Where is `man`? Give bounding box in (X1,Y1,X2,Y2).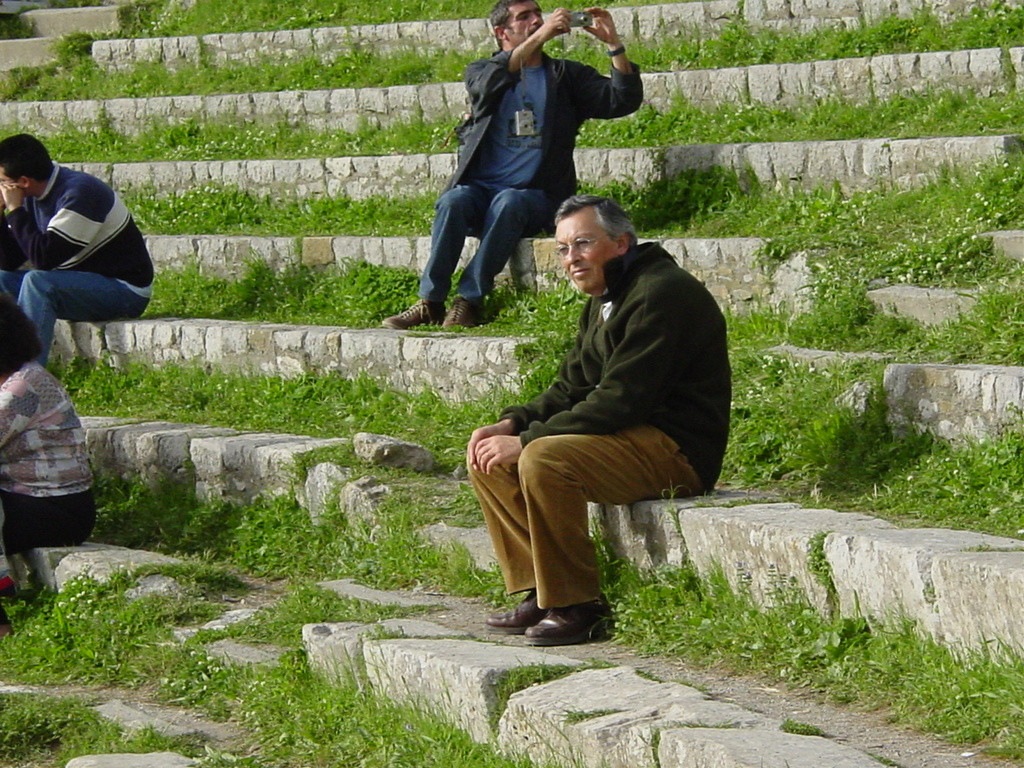
(446,177,729,642).
